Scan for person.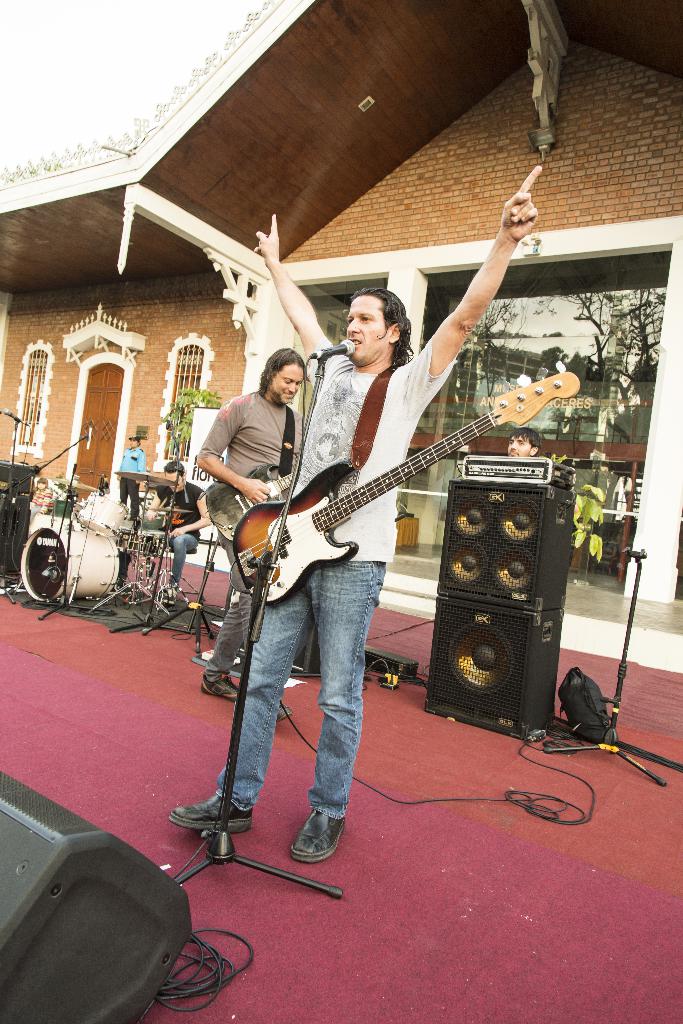
Scan result: bbox=(141, 460, 208, 584).
